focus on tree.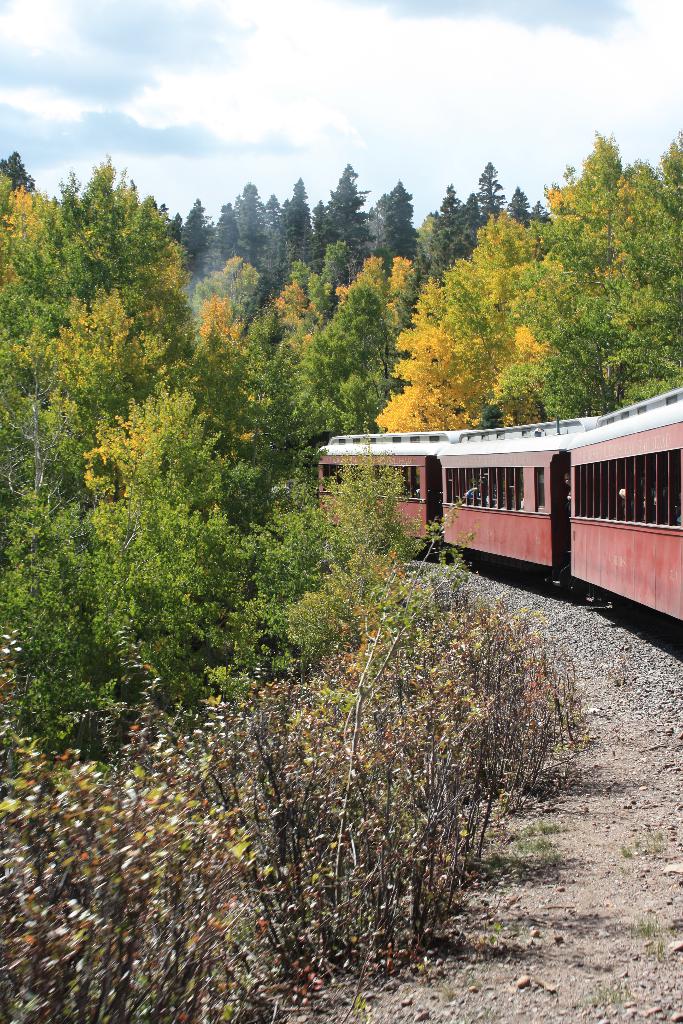
Focused at detection(276, 175, 311, 242).
